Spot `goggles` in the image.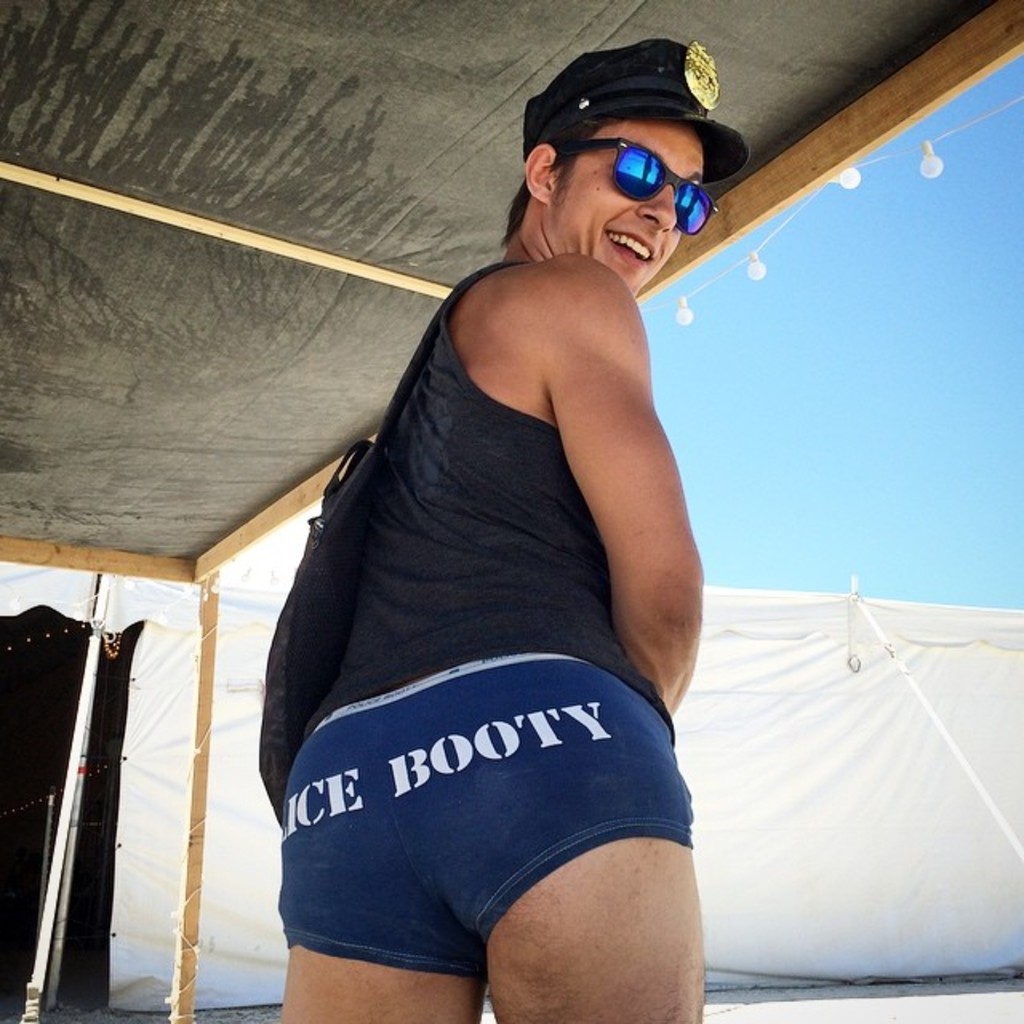
`goggles` found at x1=531, y1=117, x2=718, y2=210.
